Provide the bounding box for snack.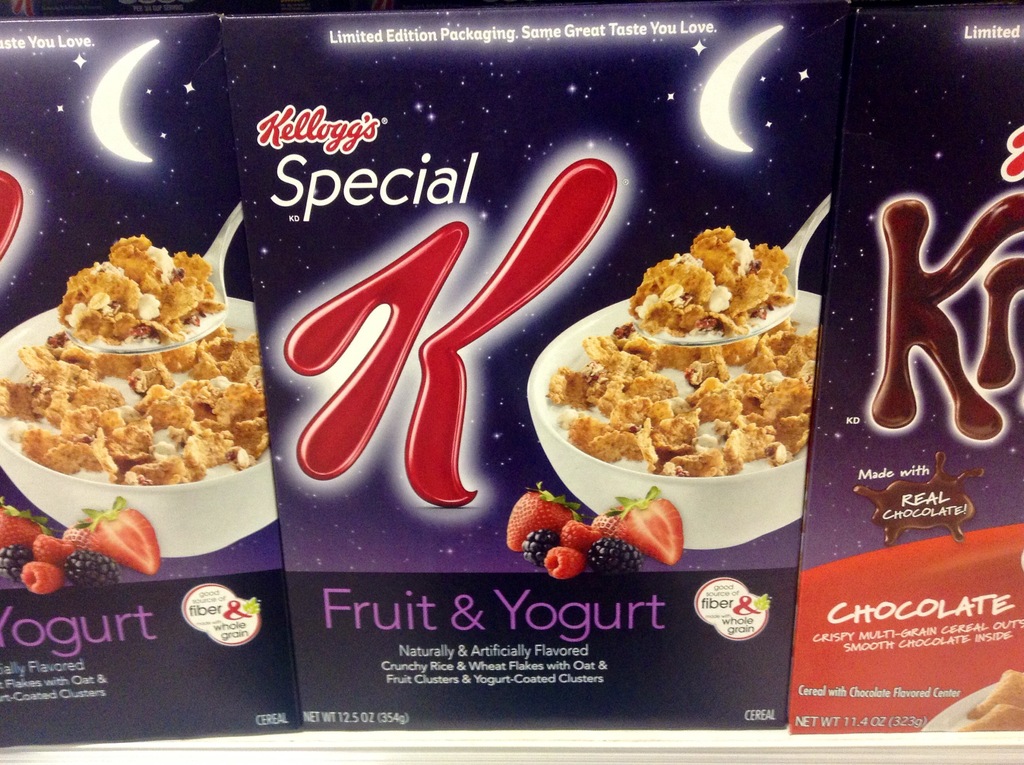
l=58, t=230, r=231, b=346.
